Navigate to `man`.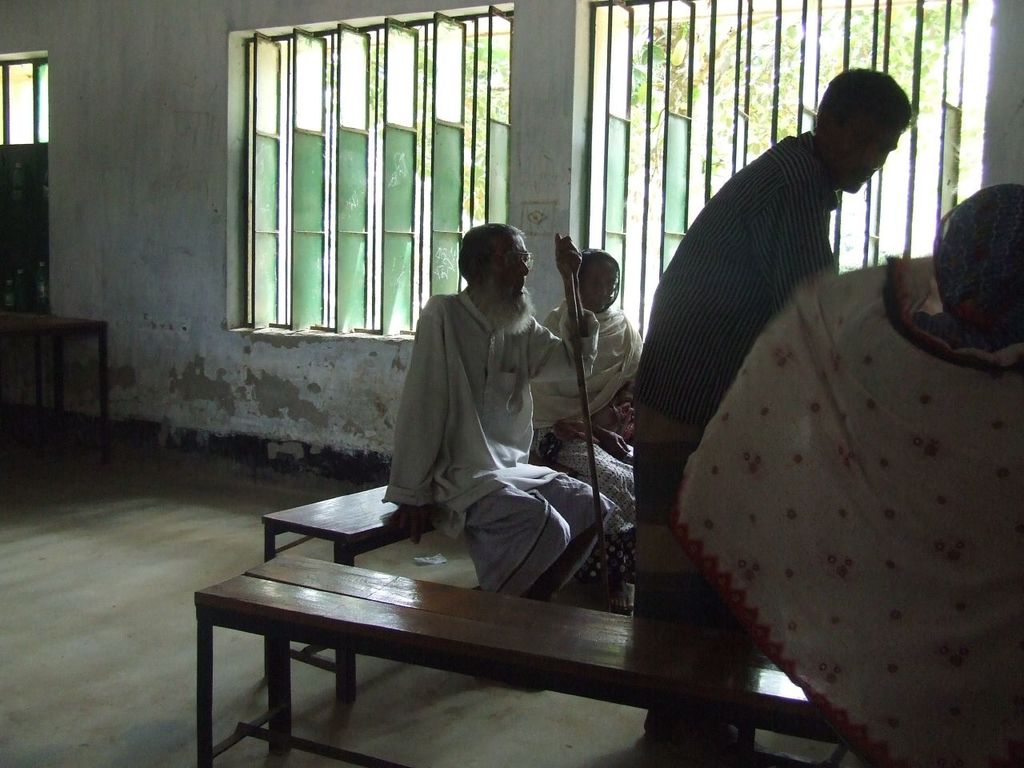
Navigation target: [left=630, top=64, right=913, bottom=752].
